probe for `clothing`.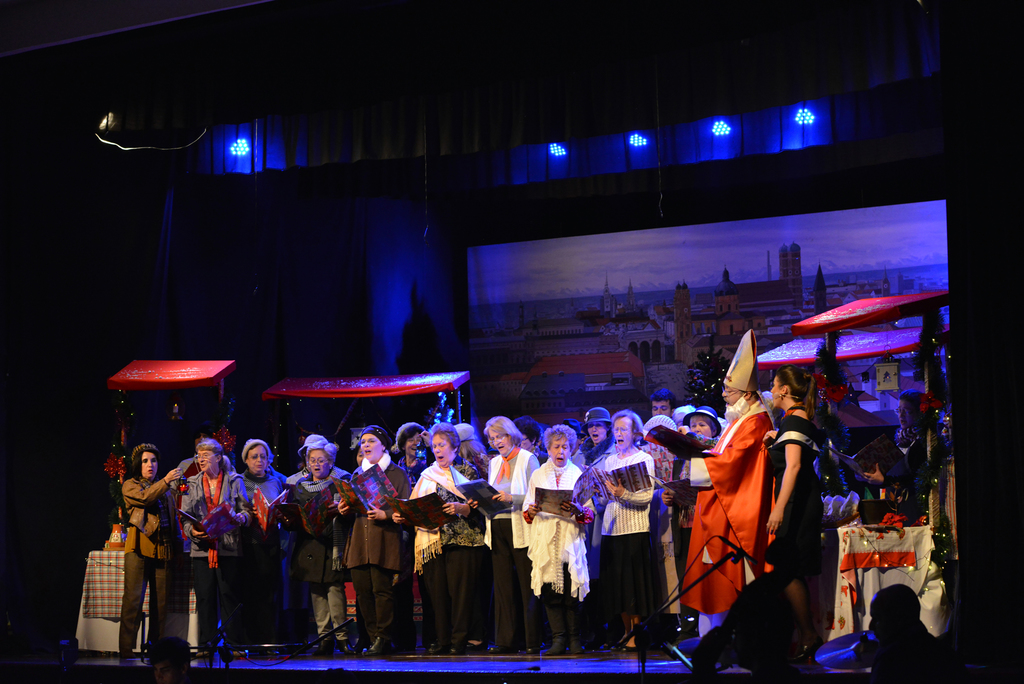
Probe result: x1=340, y1=453, x2=408, y2=571.
